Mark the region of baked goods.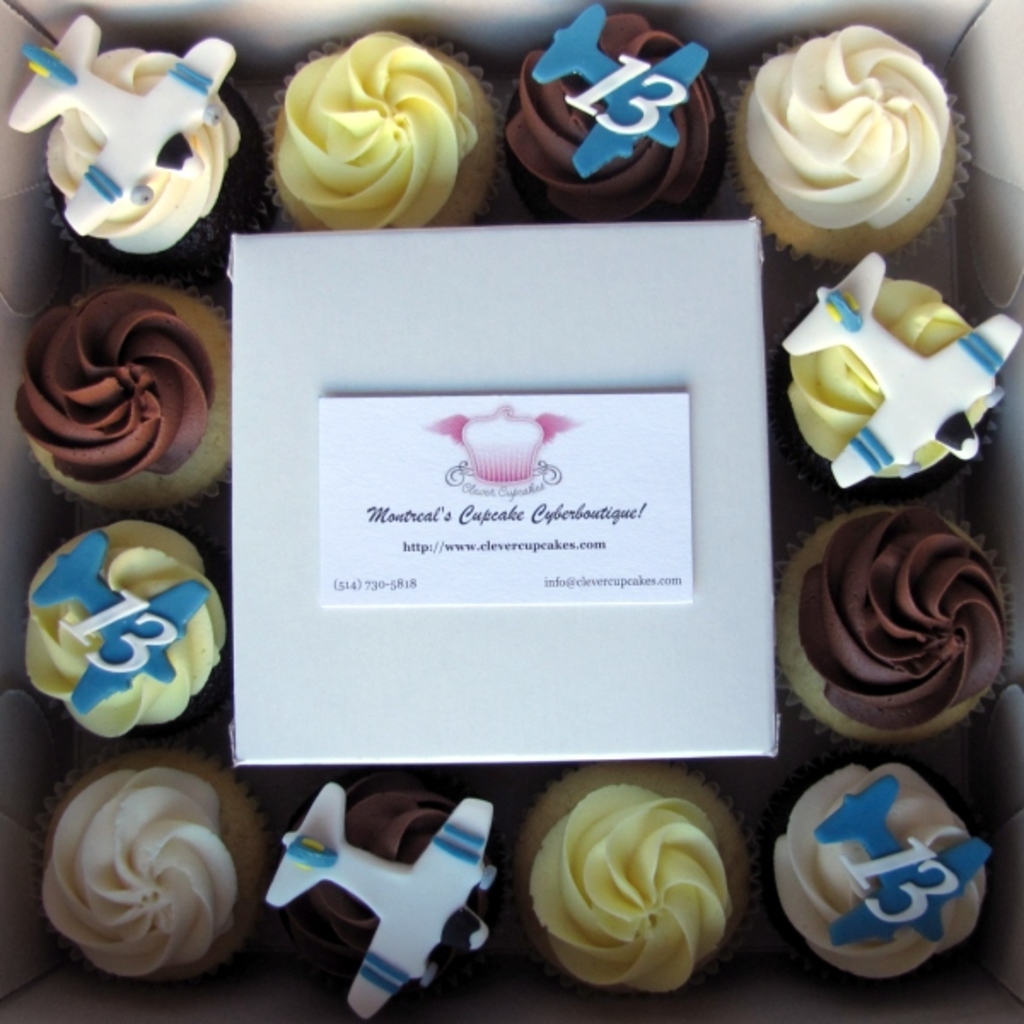
Region: <box>787,765,1007,988</box>.
